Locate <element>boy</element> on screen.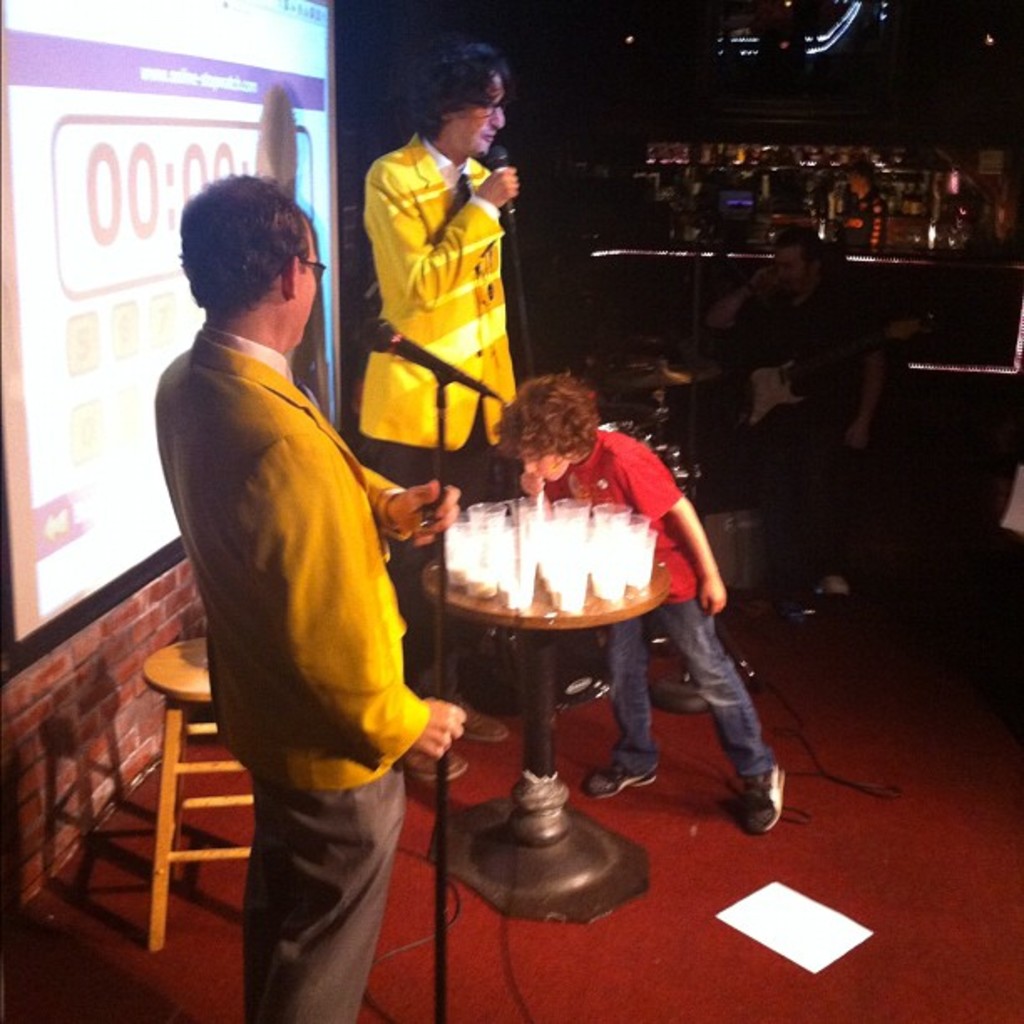
On screen at box(479, 371, 785, 837).
